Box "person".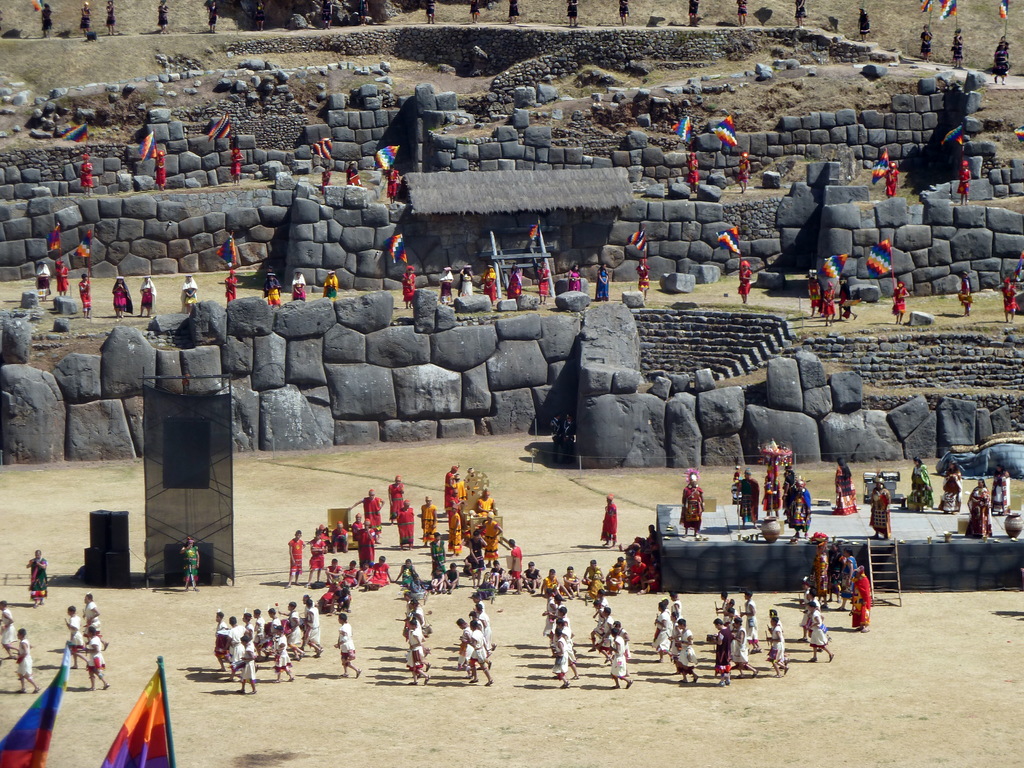
x1=674, y1=470, x2=706, y2=547.
